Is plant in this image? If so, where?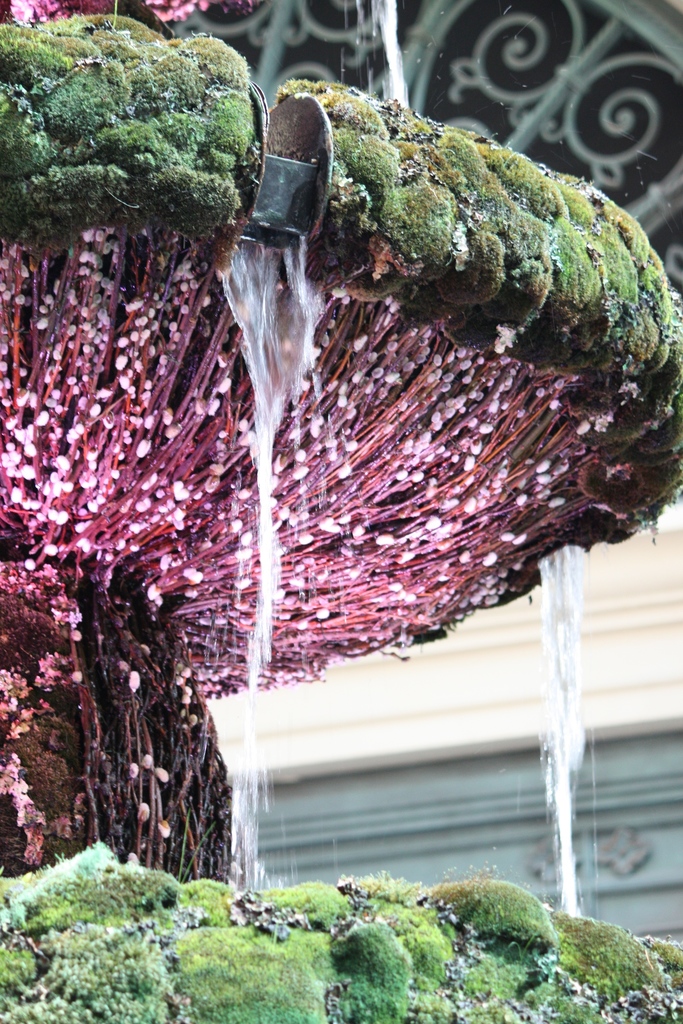
Yes, at bbox(557, 911, 677, 1009).
